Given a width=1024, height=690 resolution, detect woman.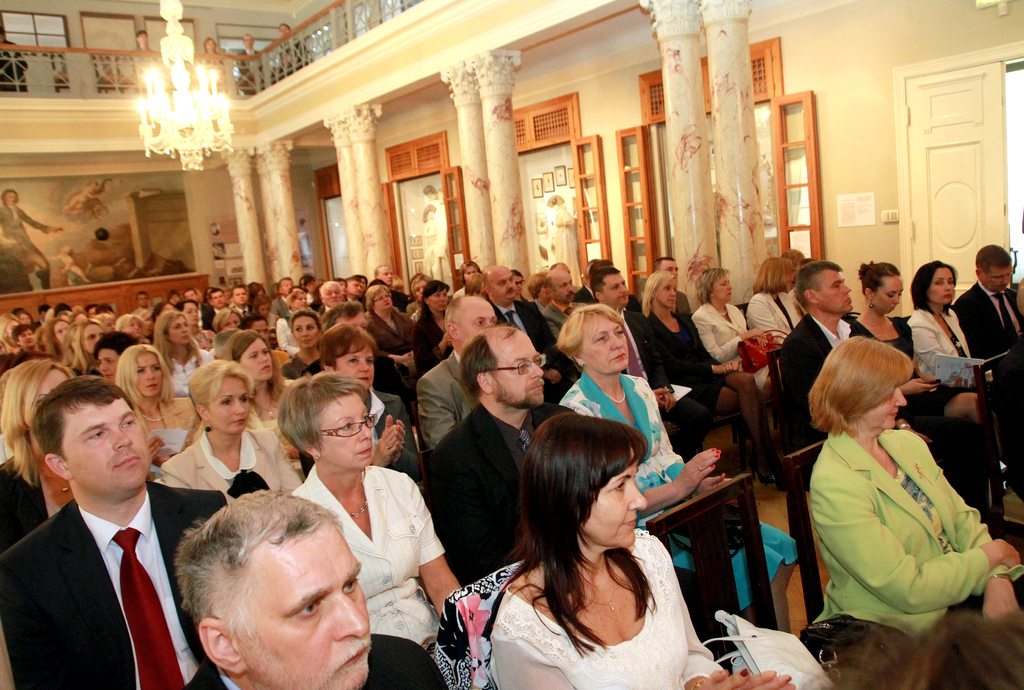
region(315, 317, 433, 499).
